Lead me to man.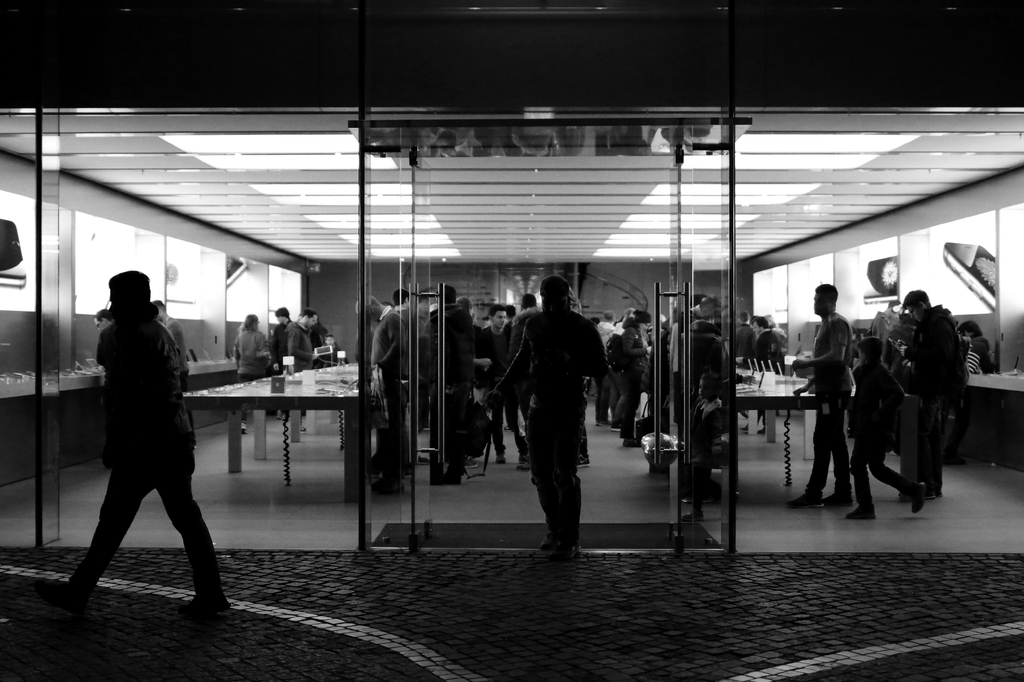
Lead to (509, 274, 610, 564).
